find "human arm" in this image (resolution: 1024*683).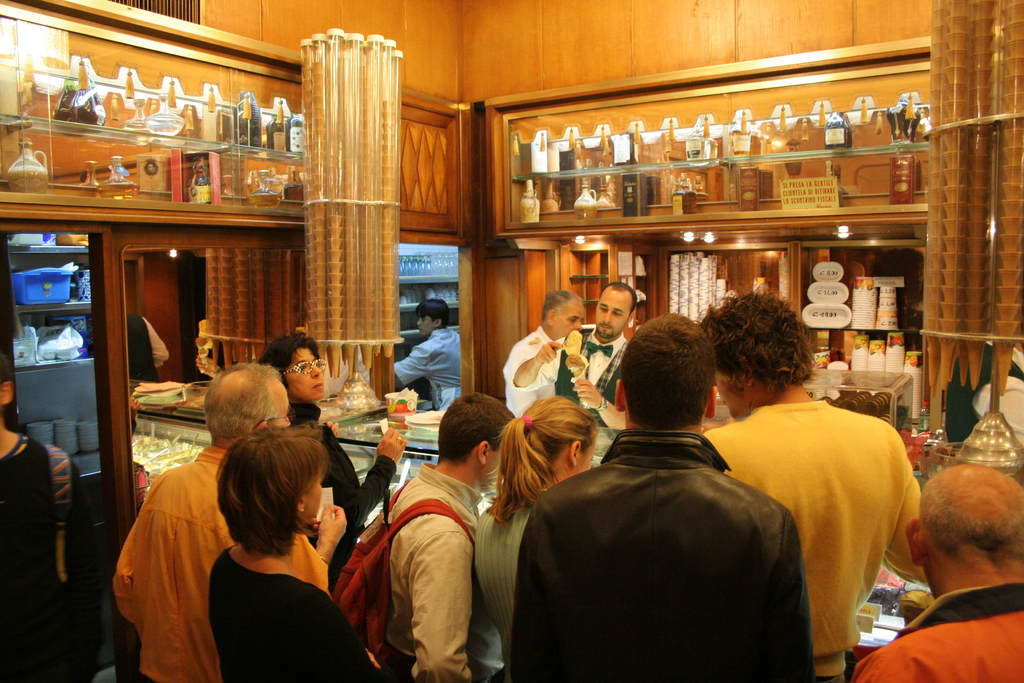
323, 417, 342, 440.
